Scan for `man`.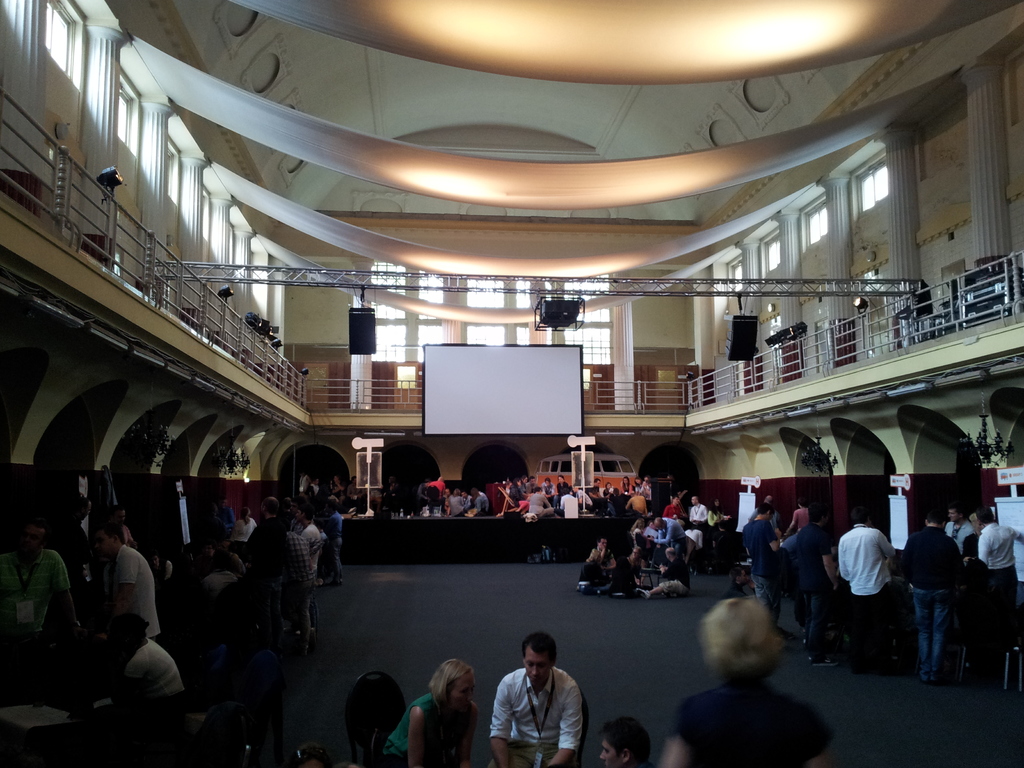
Scan result: bbox(372, 473, 401, 511).
